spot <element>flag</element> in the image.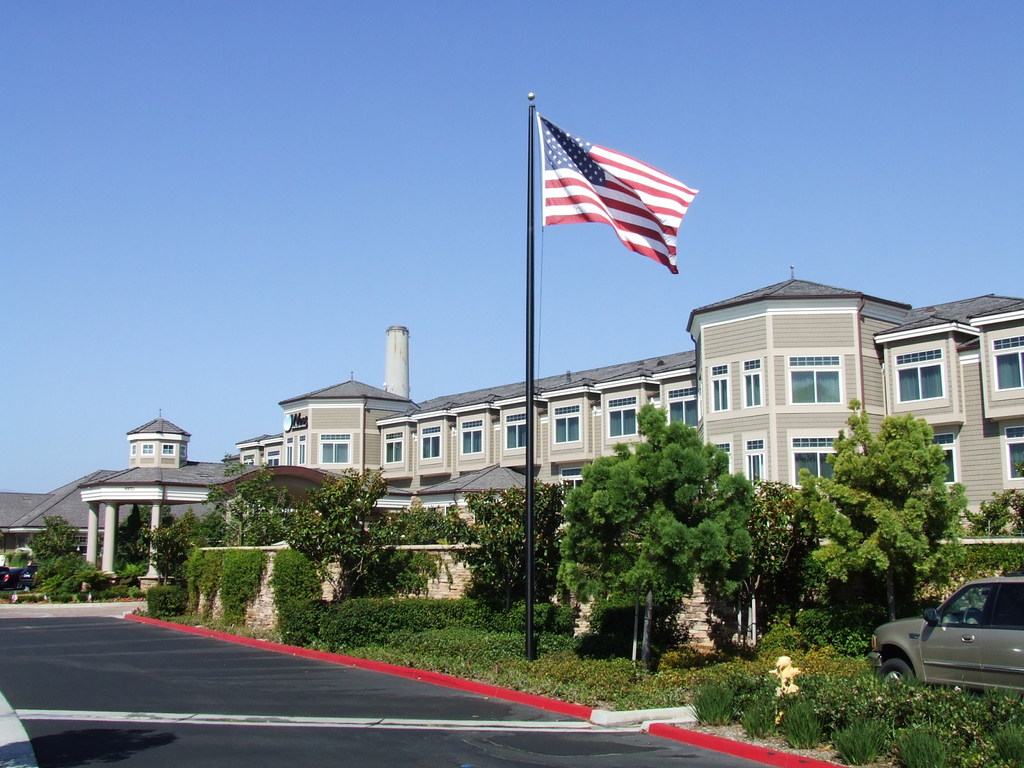
<element>flag</element> found at (529, 102, 698, 278).
